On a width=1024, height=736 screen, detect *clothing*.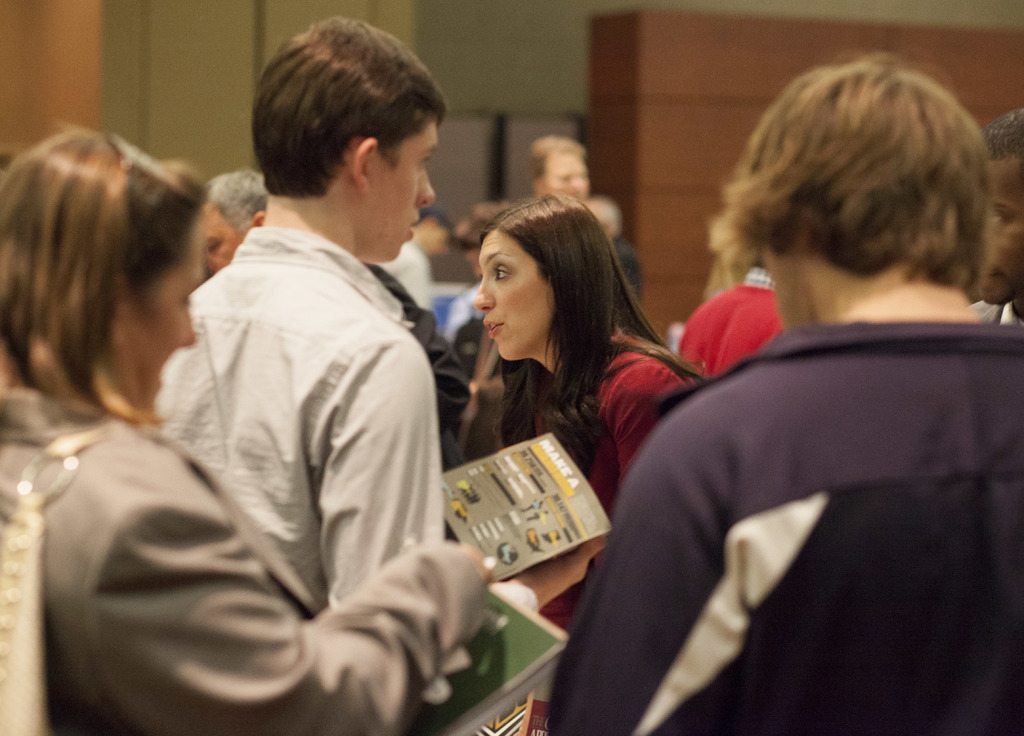
0, 390, 479, 735.
